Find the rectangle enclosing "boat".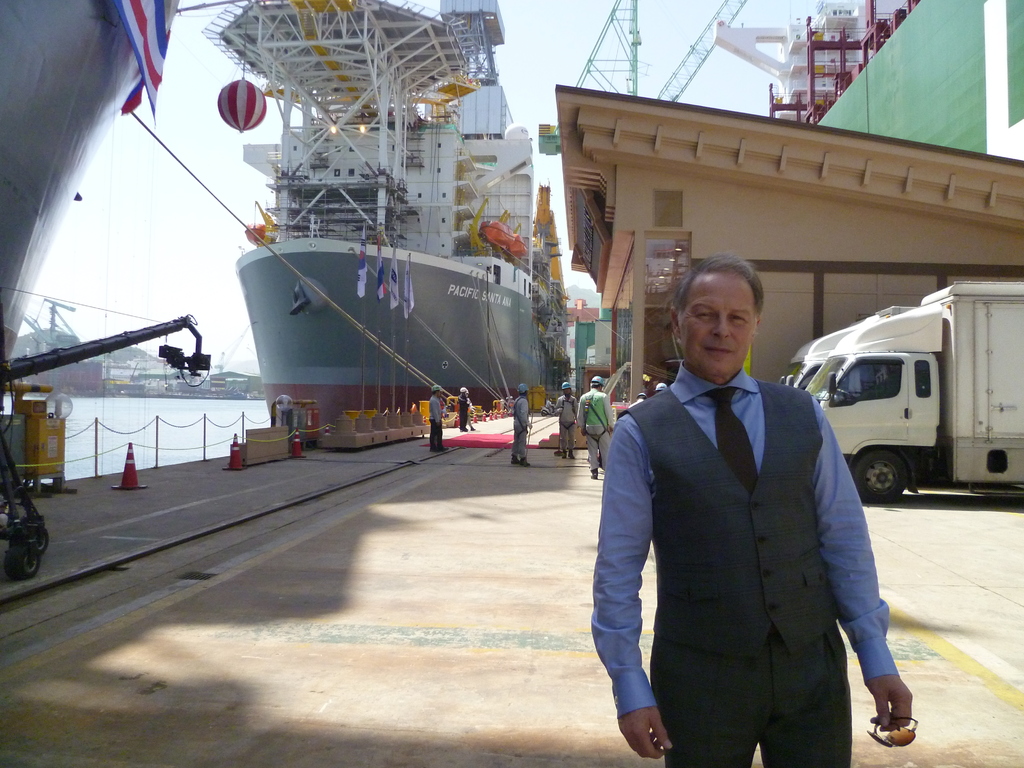
x1=186, y1=7, x2=600, y2=455.
